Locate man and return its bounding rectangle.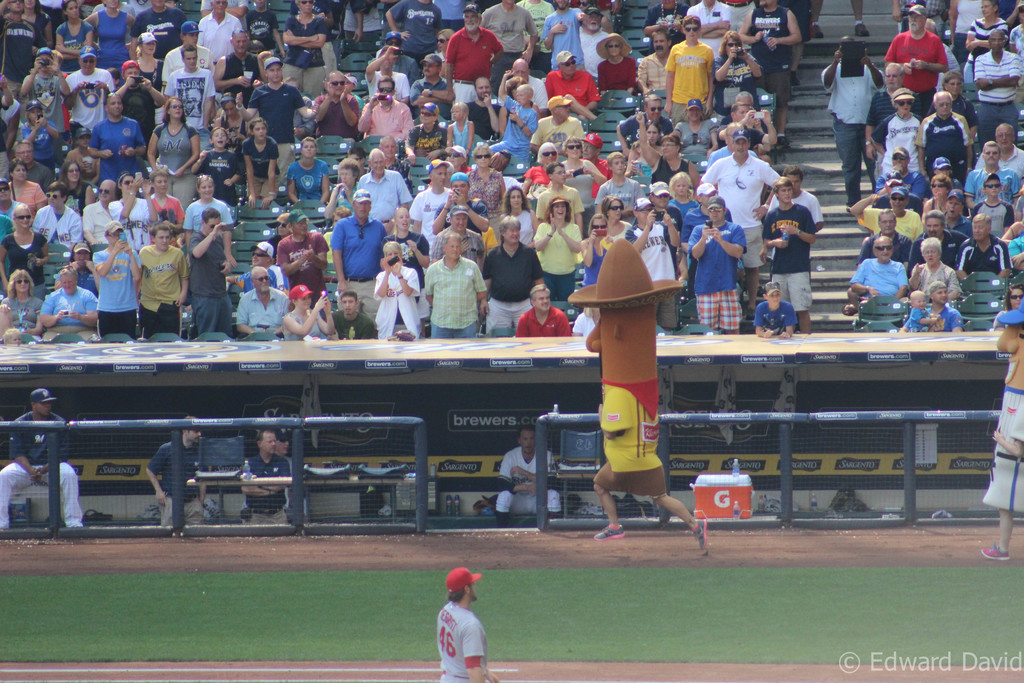
bbox(379, 0, 445, 79).
